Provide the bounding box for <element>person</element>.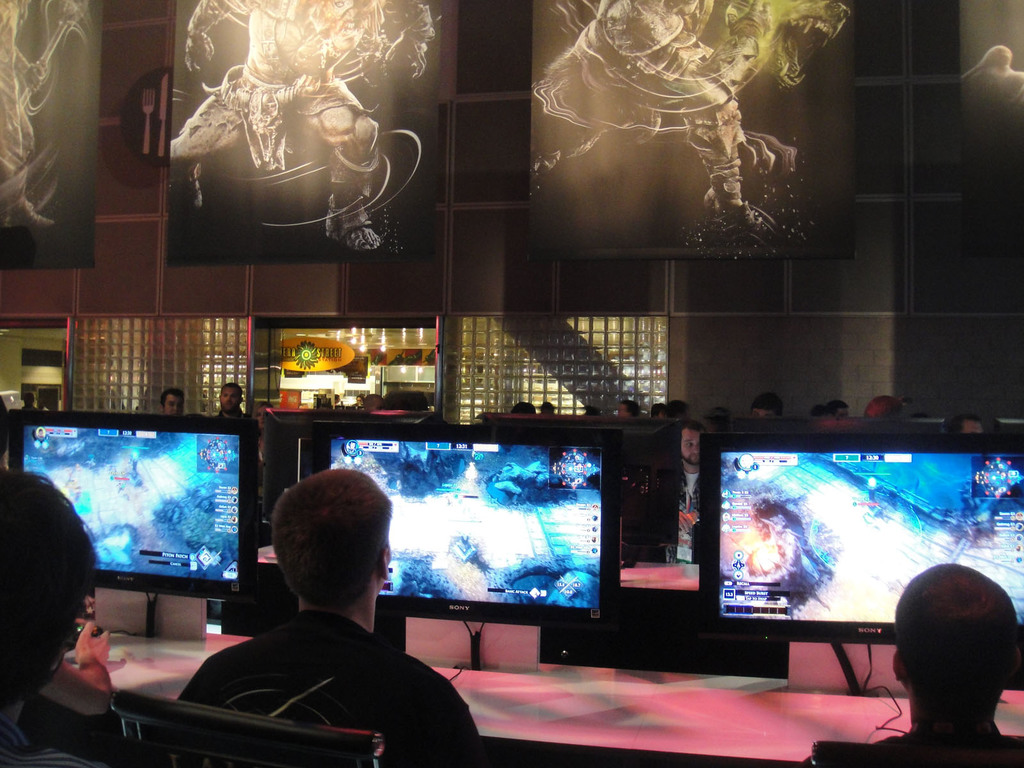
bbox(673, 403, 691, 413).
